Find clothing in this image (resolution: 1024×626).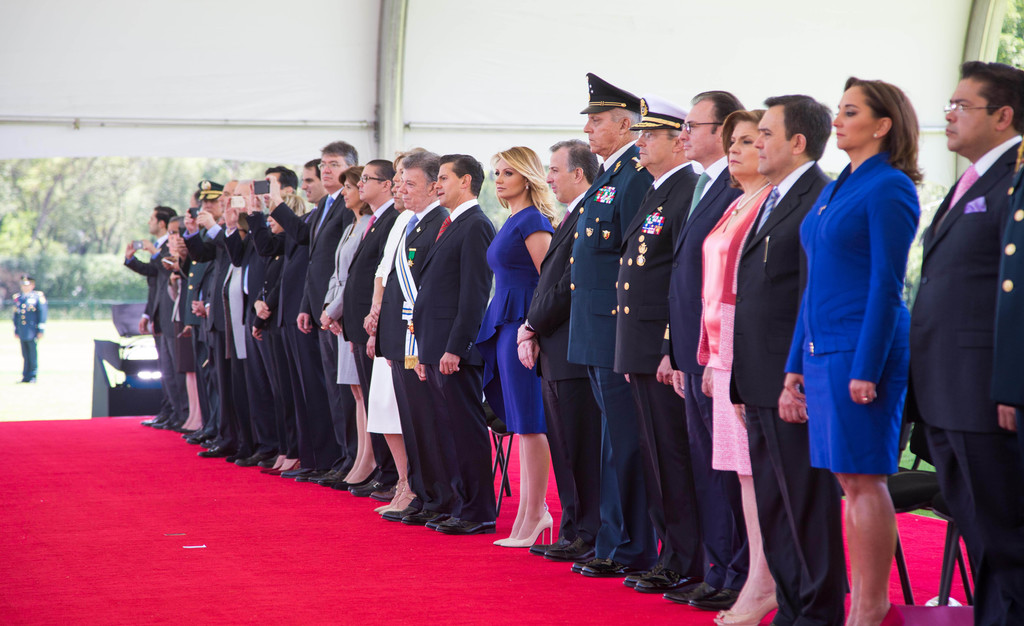
<bbox>661, 152, 740, 594</bbox>.
